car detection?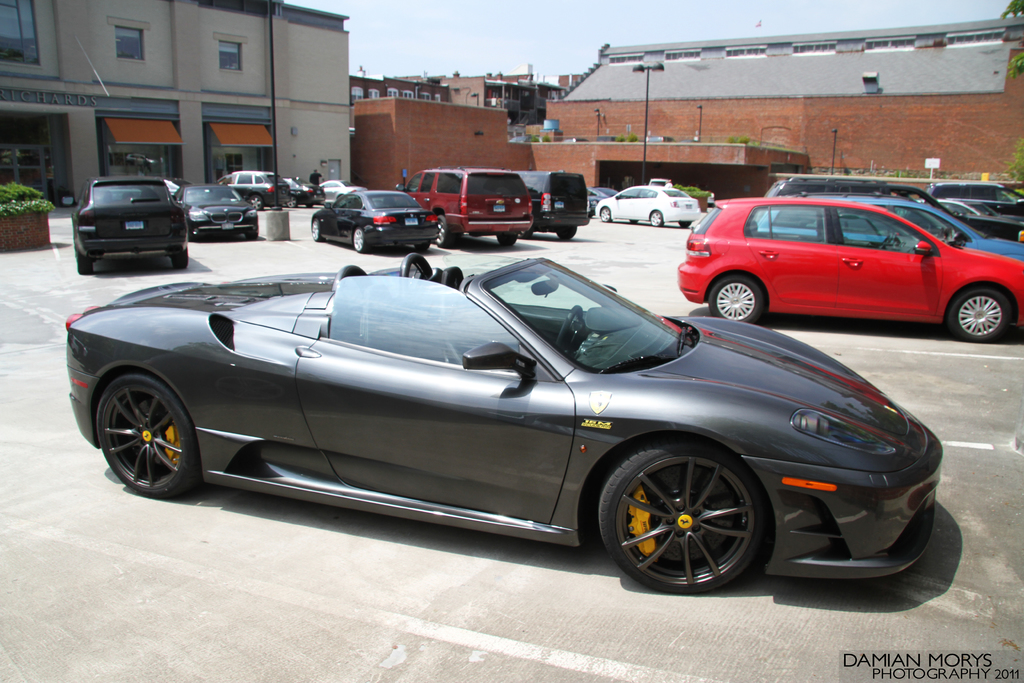
select_region(918, 199, 997, 217)
